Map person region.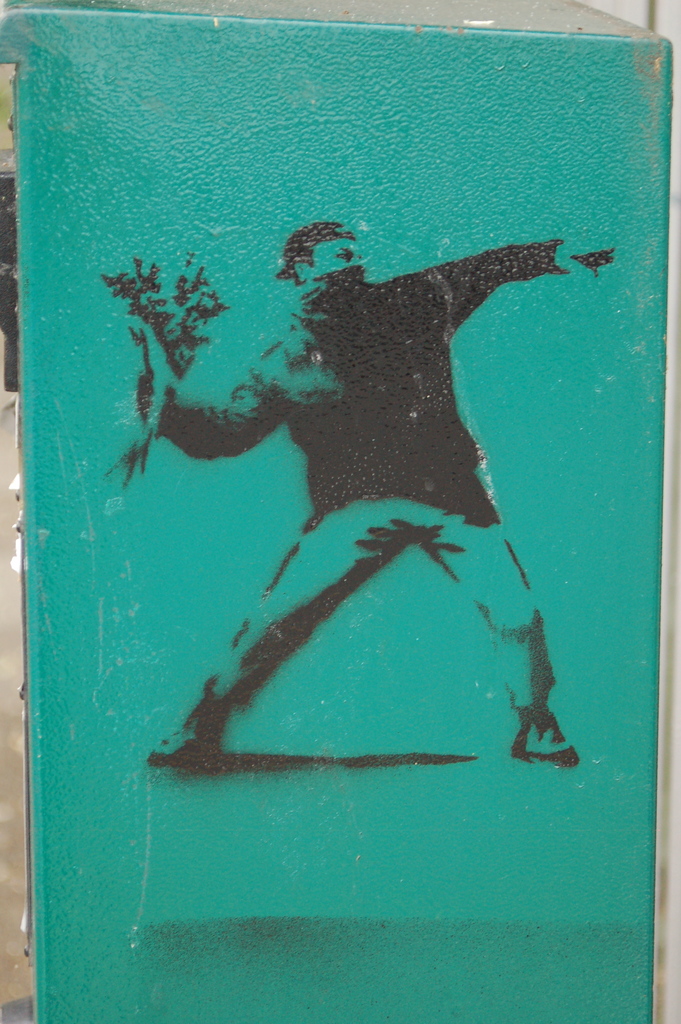
Mapped to BBox(144, 215, 616, 771).
